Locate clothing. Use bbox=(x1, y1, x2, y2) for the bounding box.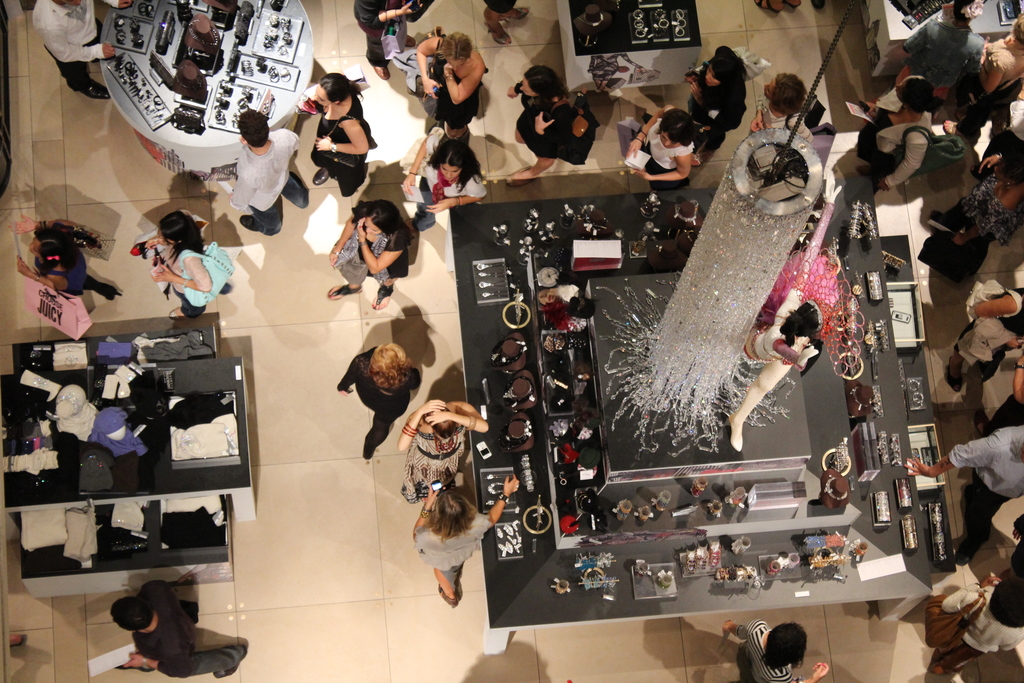
bbox=(425, 42, 483, 117).
